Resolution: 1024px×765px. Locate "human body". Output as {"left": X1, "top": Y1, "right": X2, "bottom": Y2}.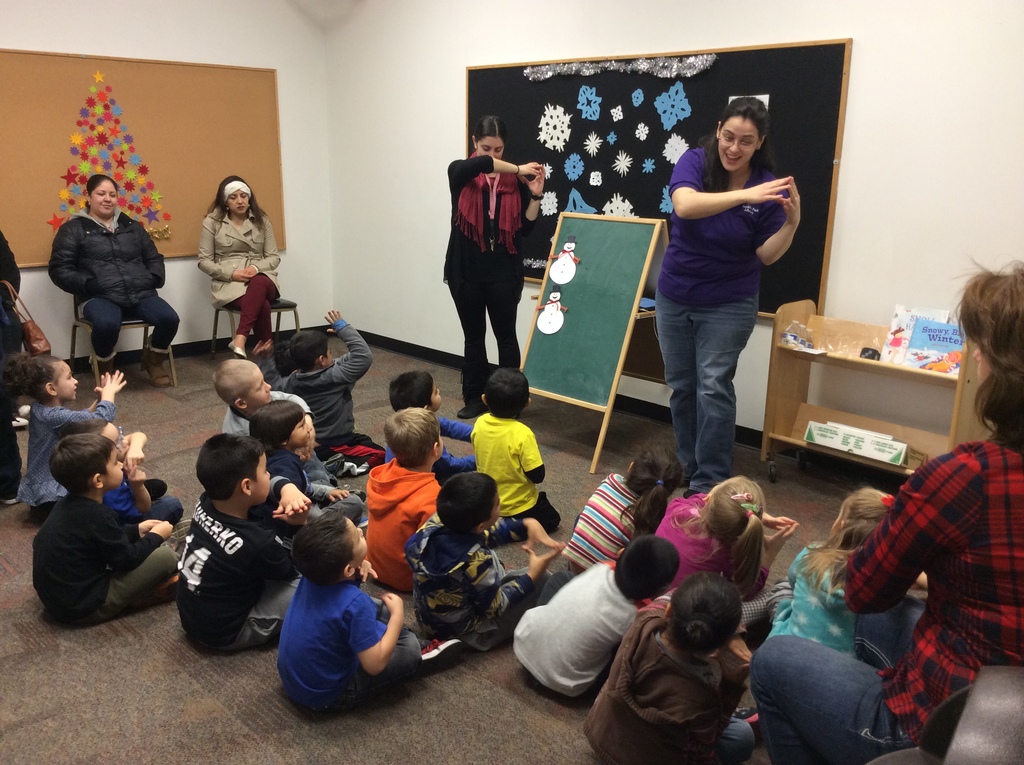
{"left": 398, "top": 514, "right": 563, "bottom": 652}.
